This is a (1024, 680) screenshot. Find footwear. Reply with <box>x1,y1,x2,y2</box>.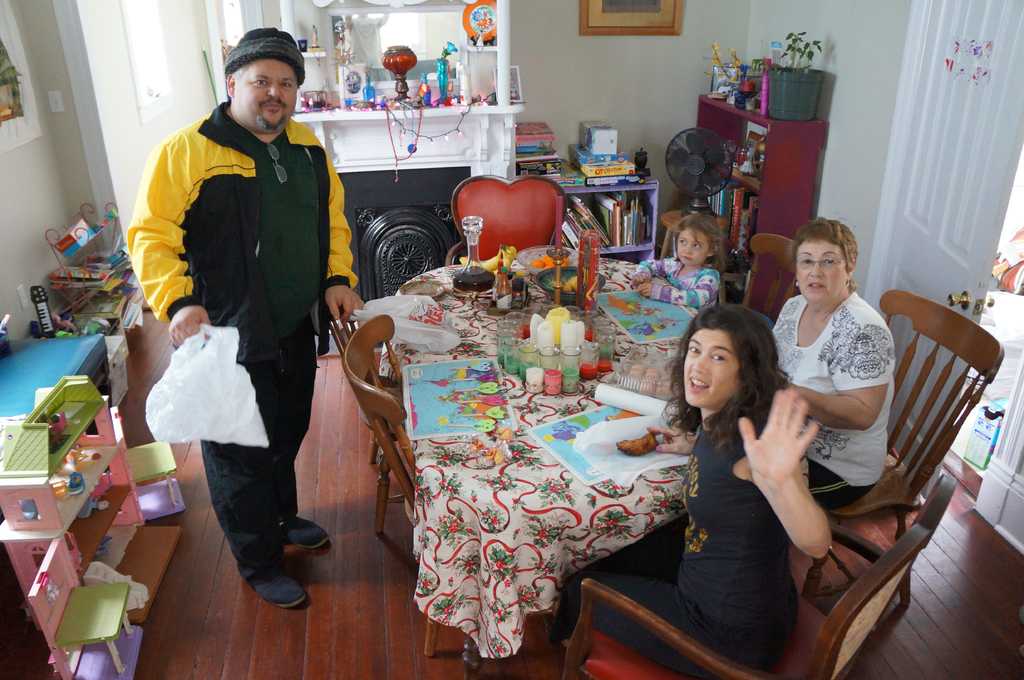
<box>211,542,300,619</box>.
